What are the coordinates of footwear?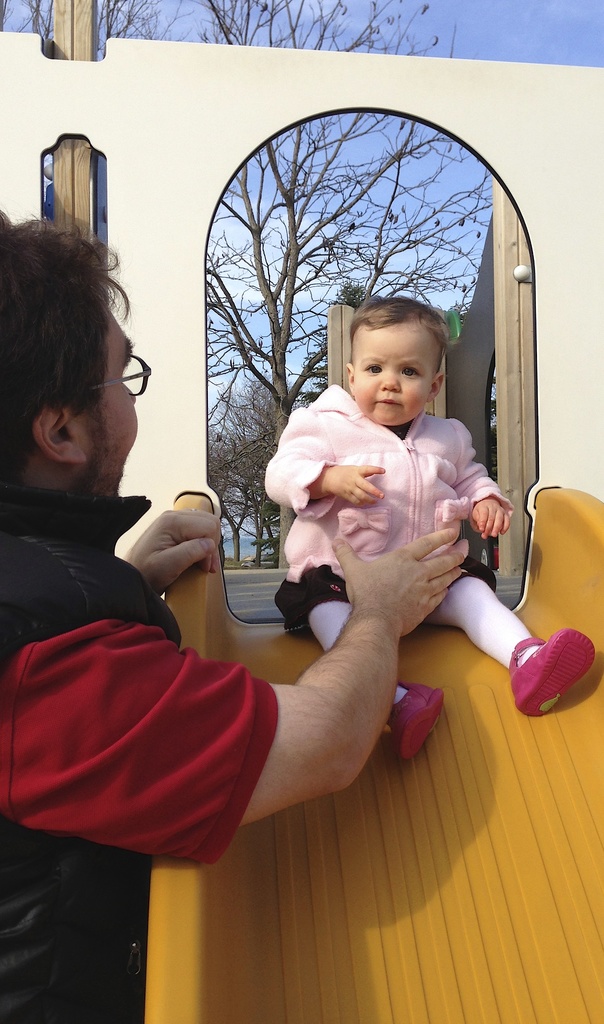
{"x1": 508, "y1": 623, "x2": 594, "y2": 733}.
